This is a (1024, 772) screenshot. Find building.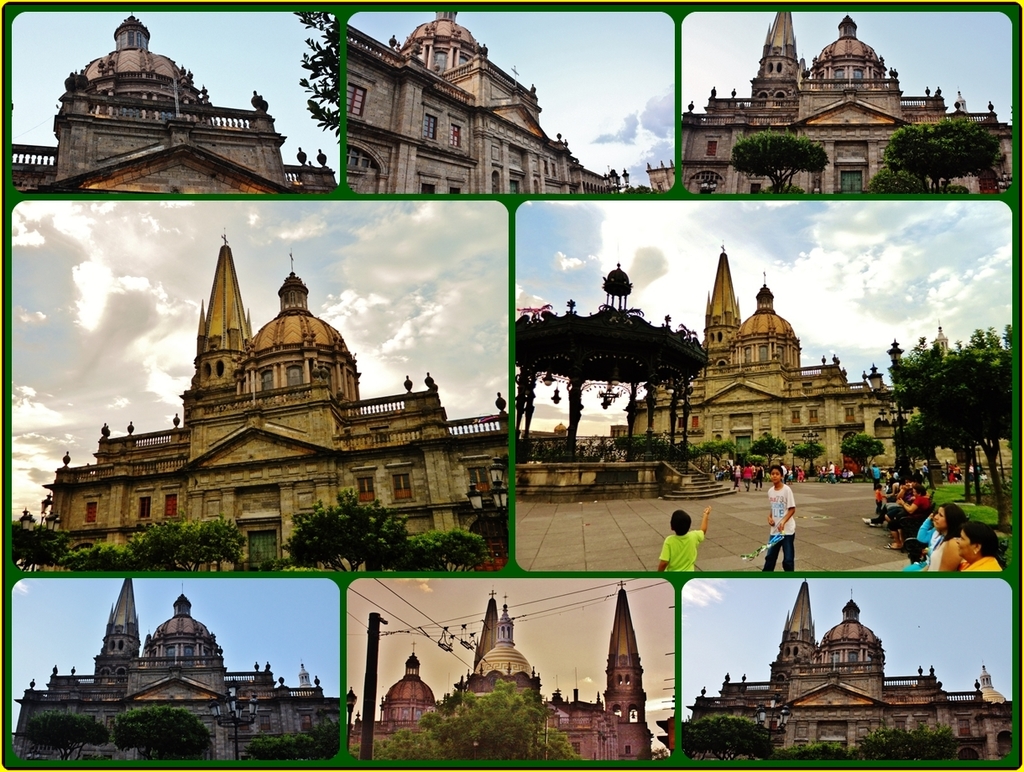
Bounding box: <region>347, 582, 655, 762</region>.
